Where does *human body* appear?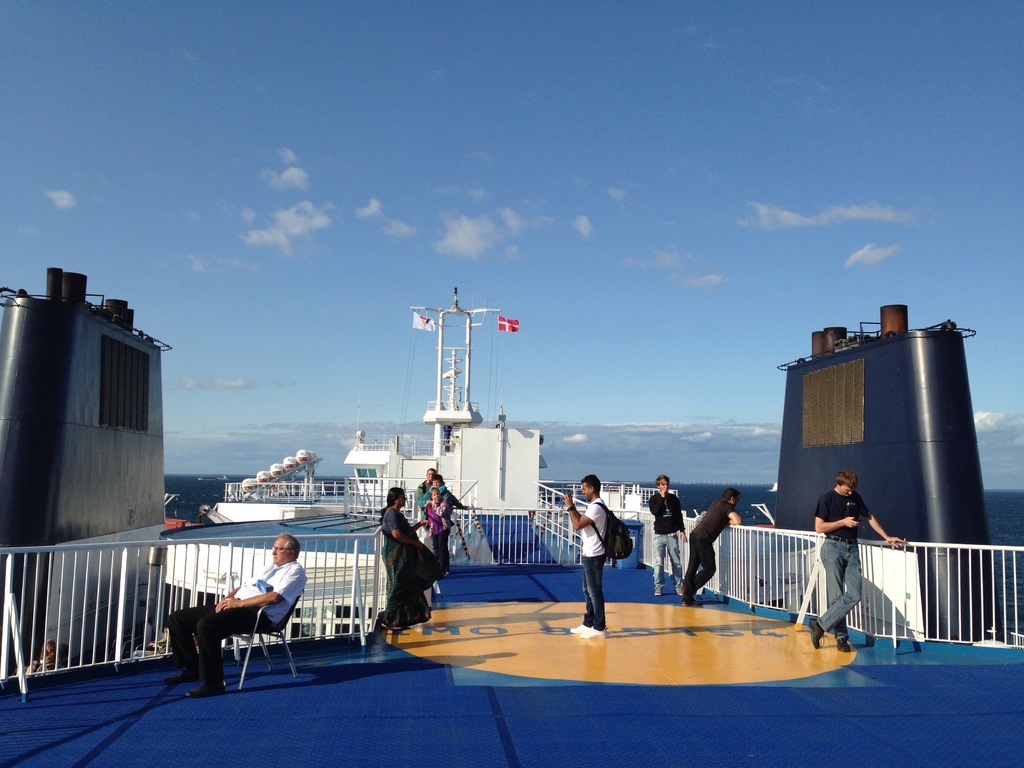
Appears at left=378, top=485, right=440, bottom=630.
